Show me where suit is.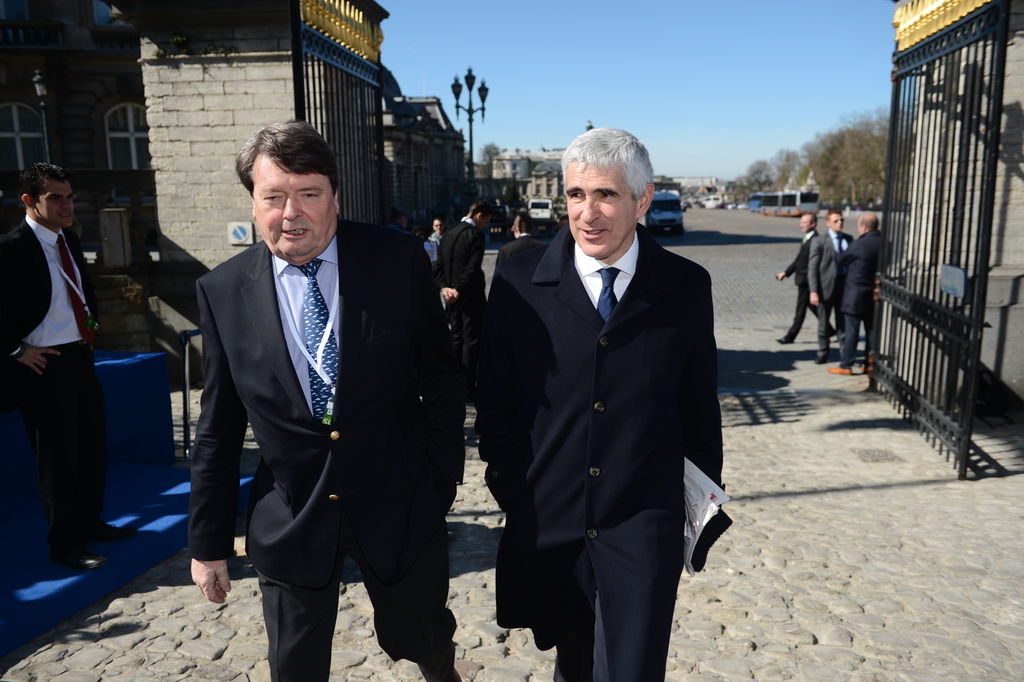
suit is at detection(4, 170, 117, 575).
